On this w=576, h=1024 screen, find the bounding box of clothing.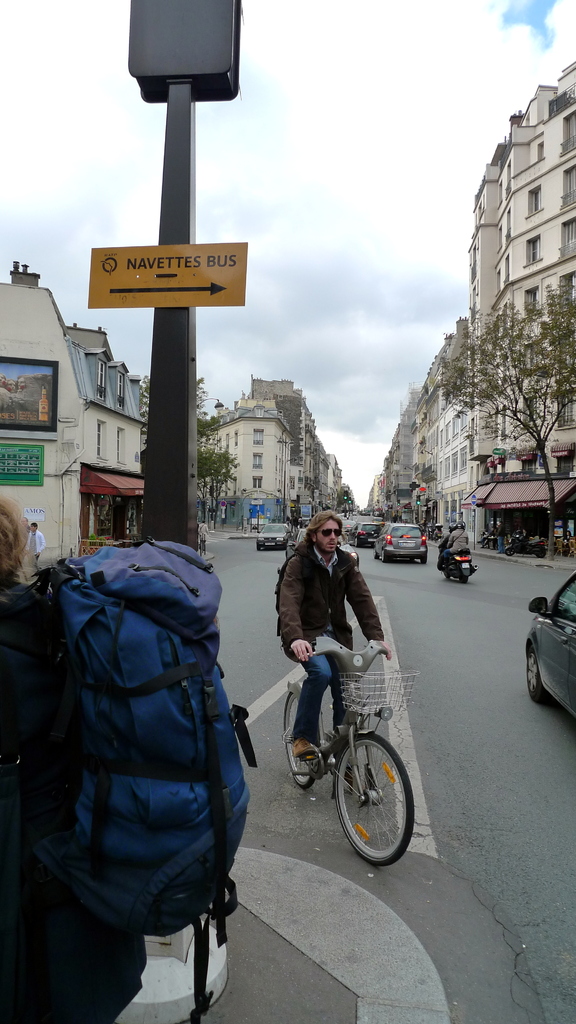
Bounding box: [267, 515, 386, 707].
